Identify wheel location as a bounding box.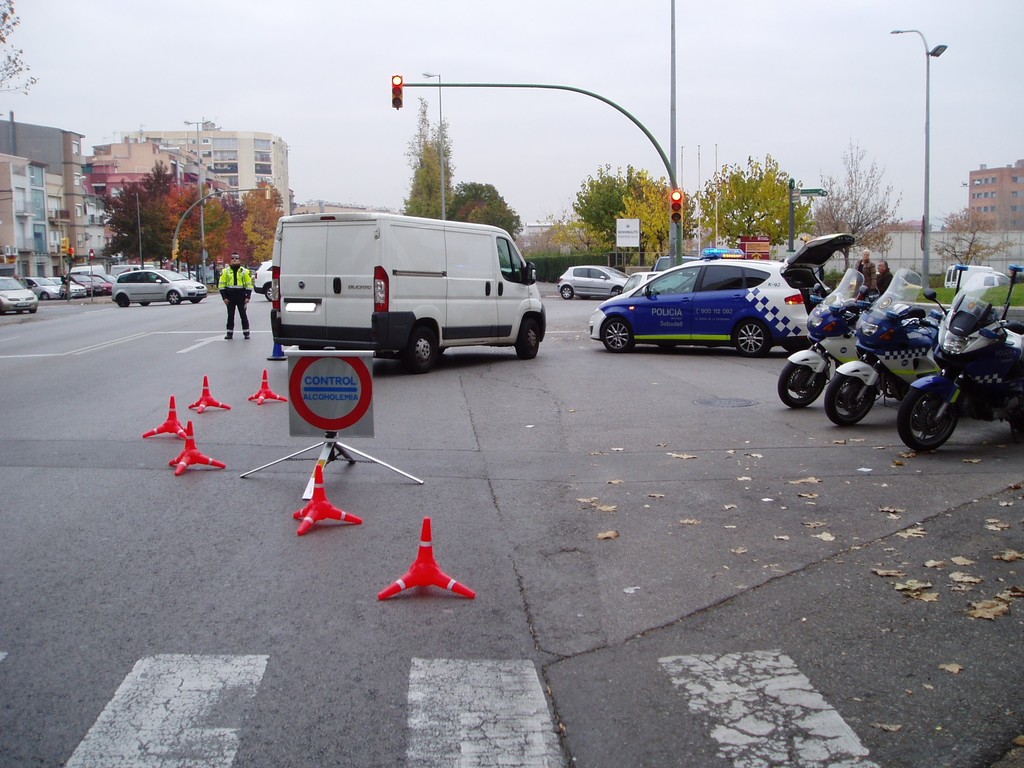
(x1=166, y1=291, x2=181, y2=305).
